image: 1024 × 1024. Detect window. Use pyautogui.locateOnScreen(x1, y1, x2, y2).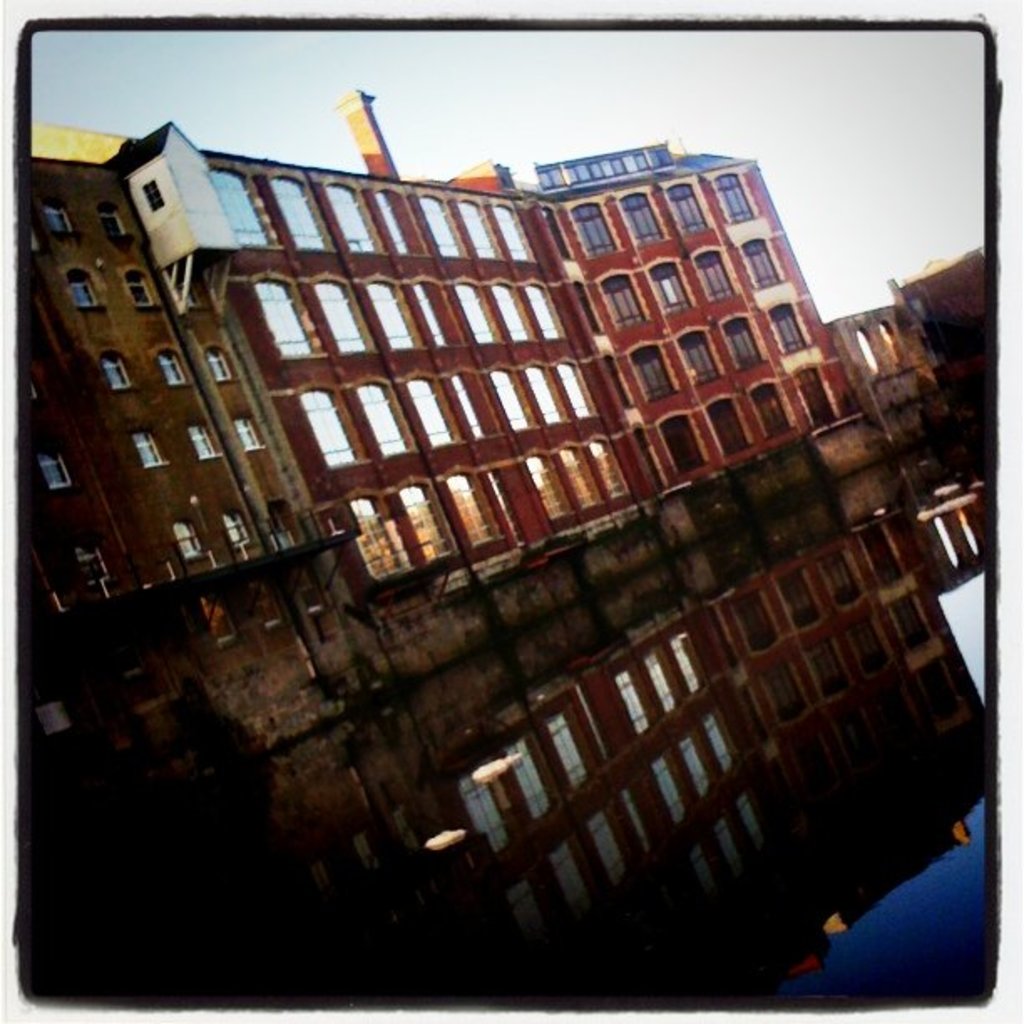
pyautogui.locateOnScreen(390, 472, 457, 561).
